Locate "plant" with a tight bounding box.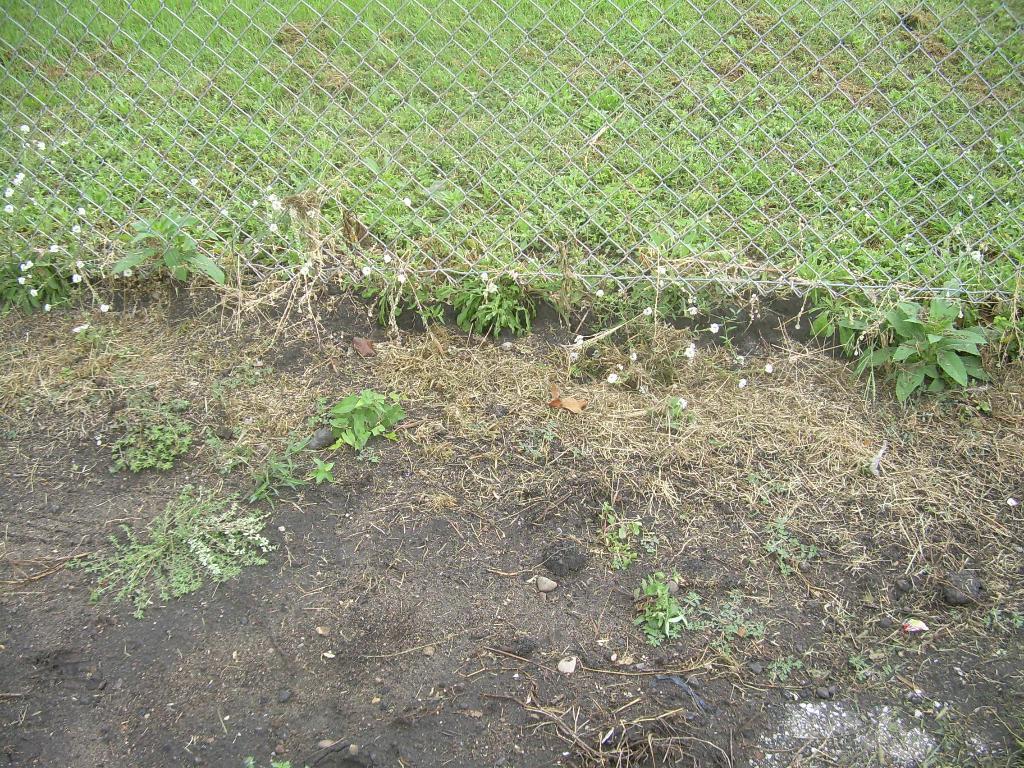
bbox(767, 651, 824, 694).
